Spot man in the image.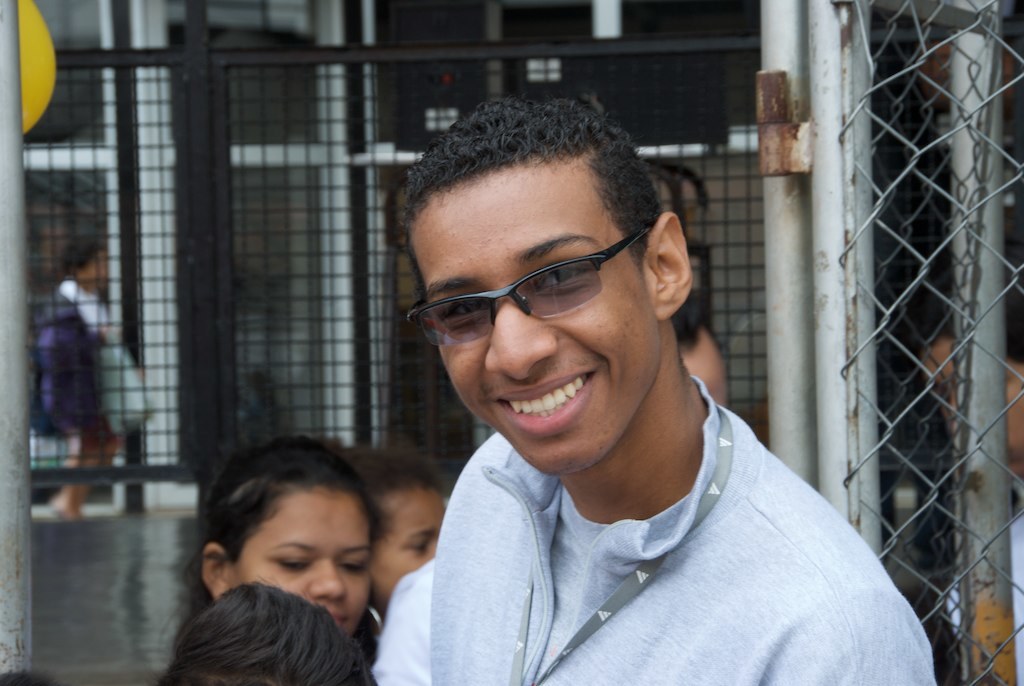
man found at 36:242:154:521.
